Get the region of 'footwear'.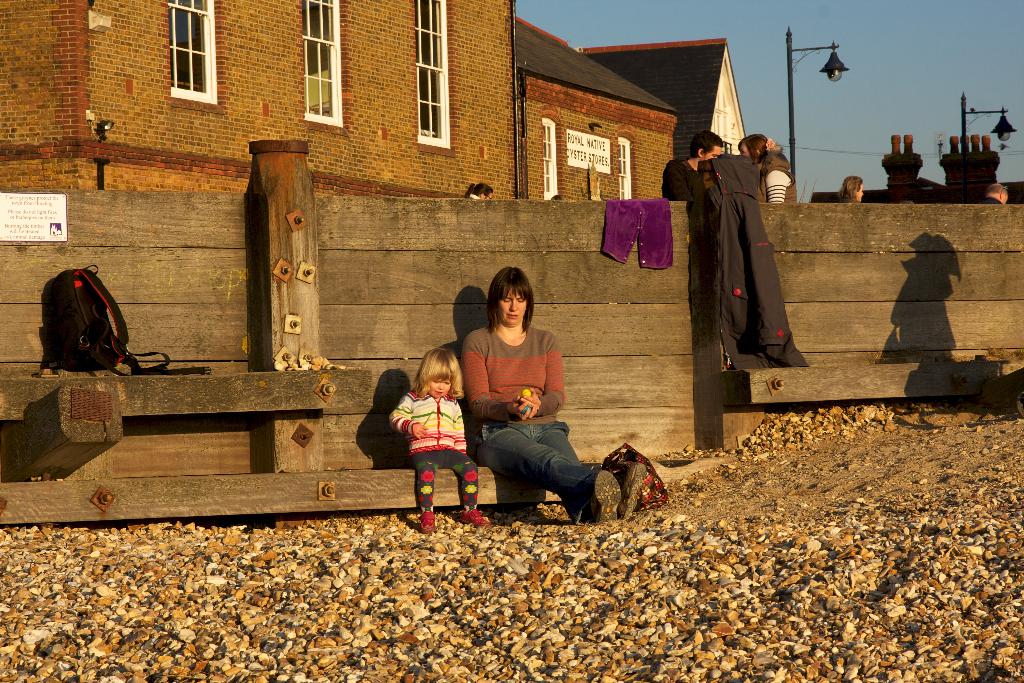
box(419, 511, 438, 536).
